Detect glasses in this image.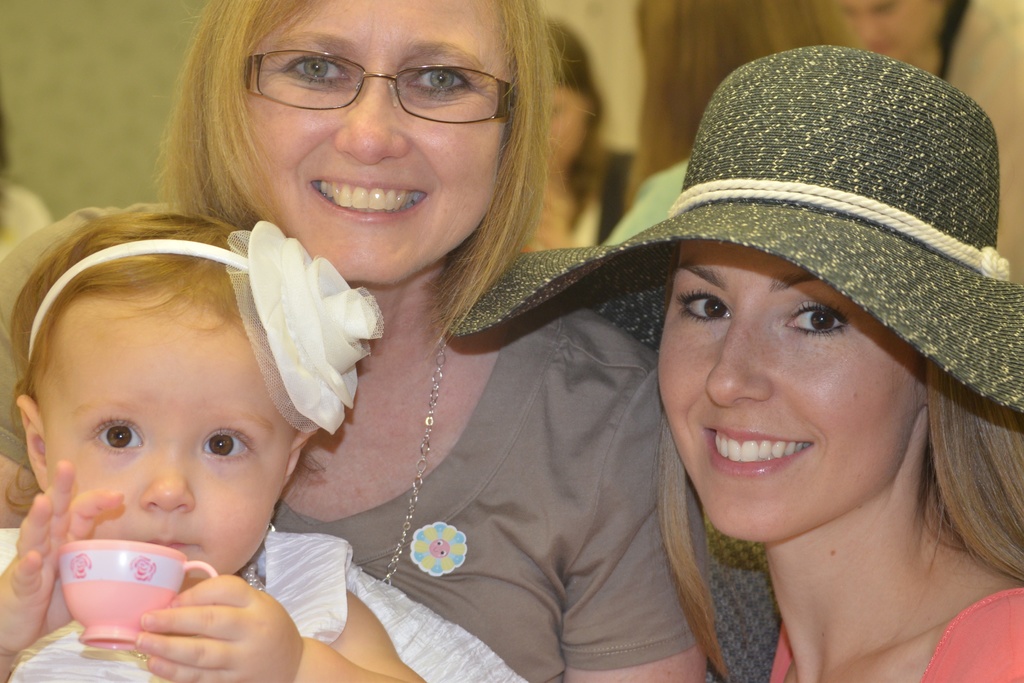
Detection: bbox(243, 49, 525, 119).
